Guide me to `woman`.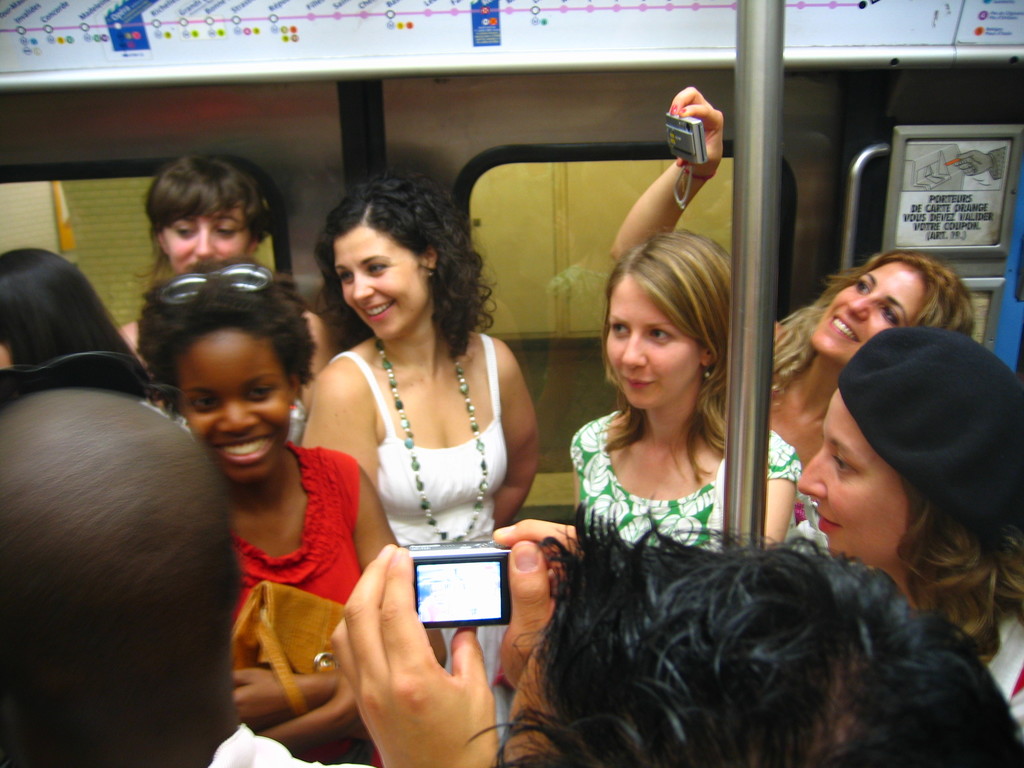
Guidance: left=0, top=252, right=156, bottom=404.
